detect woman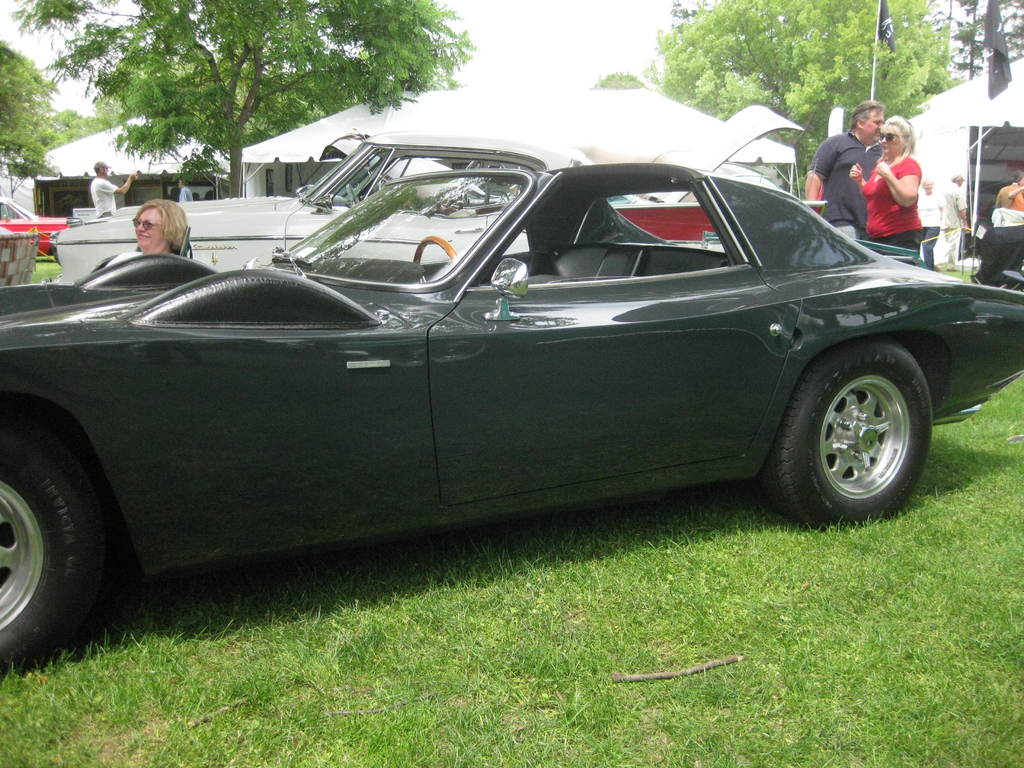
<box>847,115,922,265</box>
